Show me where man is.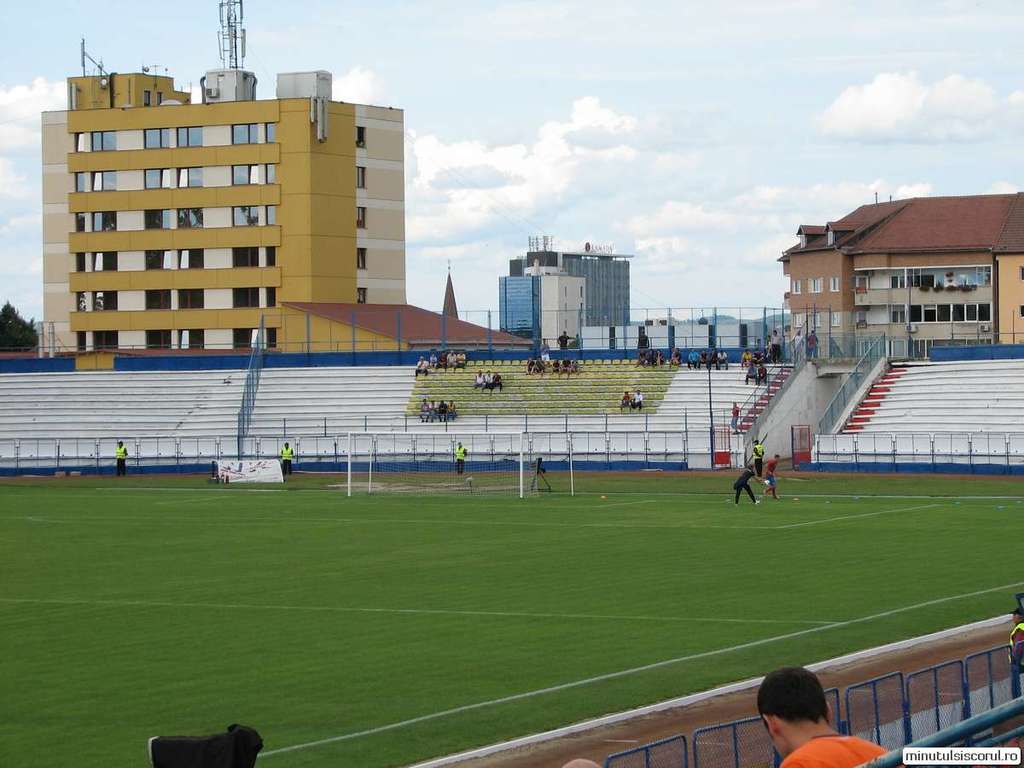
man is at (x1=534, y1=355, x2=545, y2=373).
